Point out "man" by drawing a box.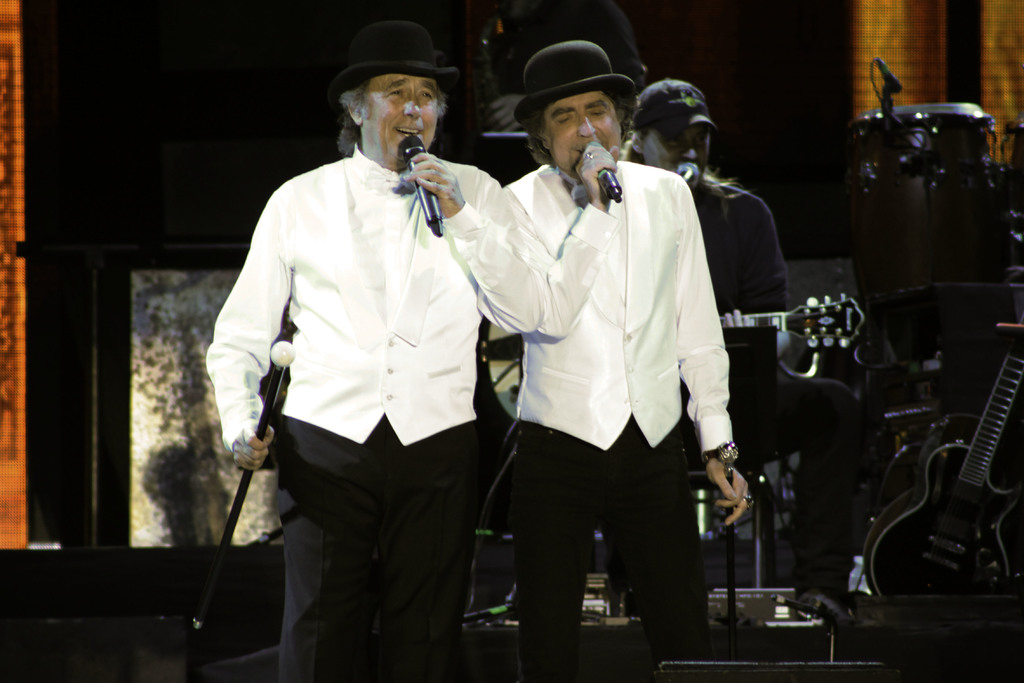
crop(500, 40, 747, 682).
